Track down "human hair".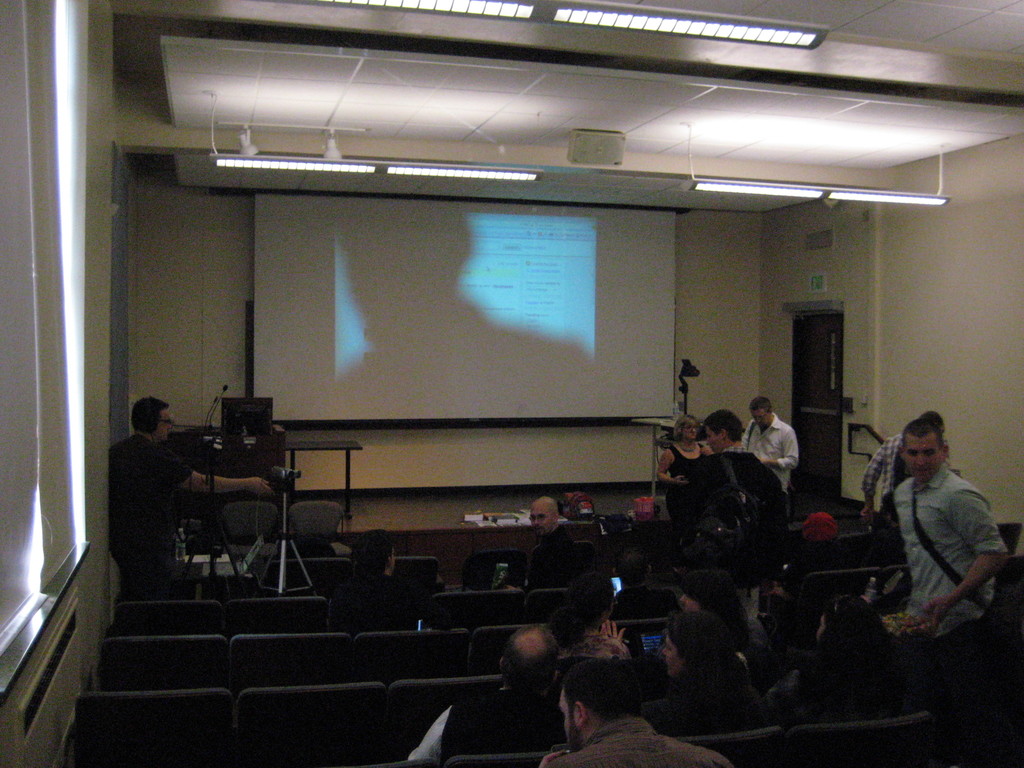
Tracked to 900, 418, 973, 494.
